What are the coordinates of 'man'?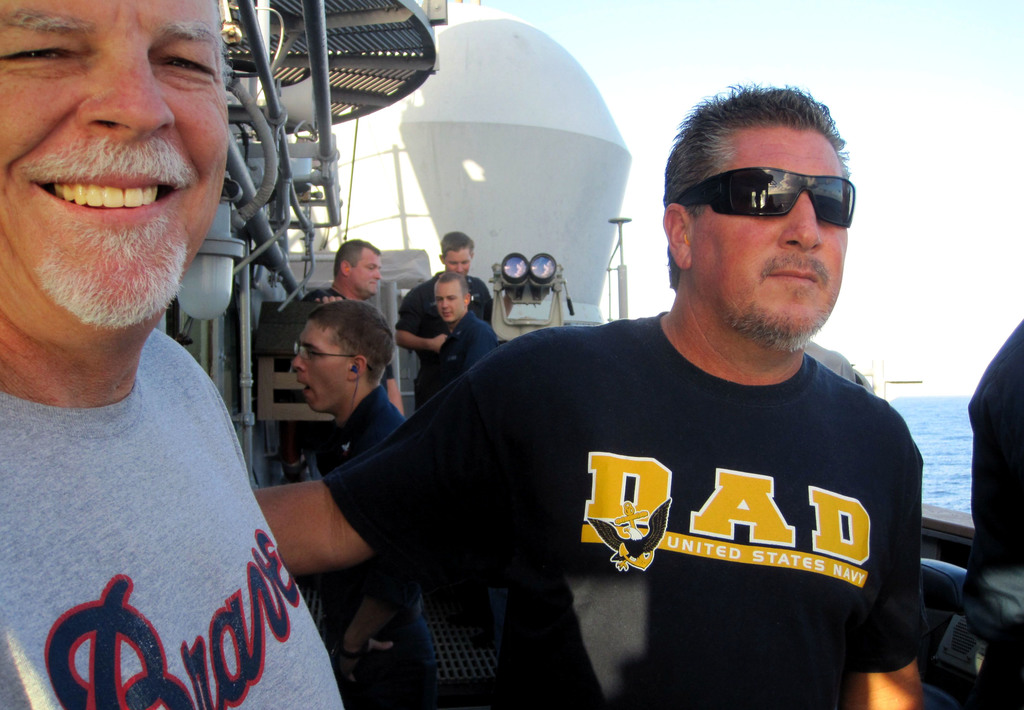
left=417, top=265, right=499, bottom=431.
